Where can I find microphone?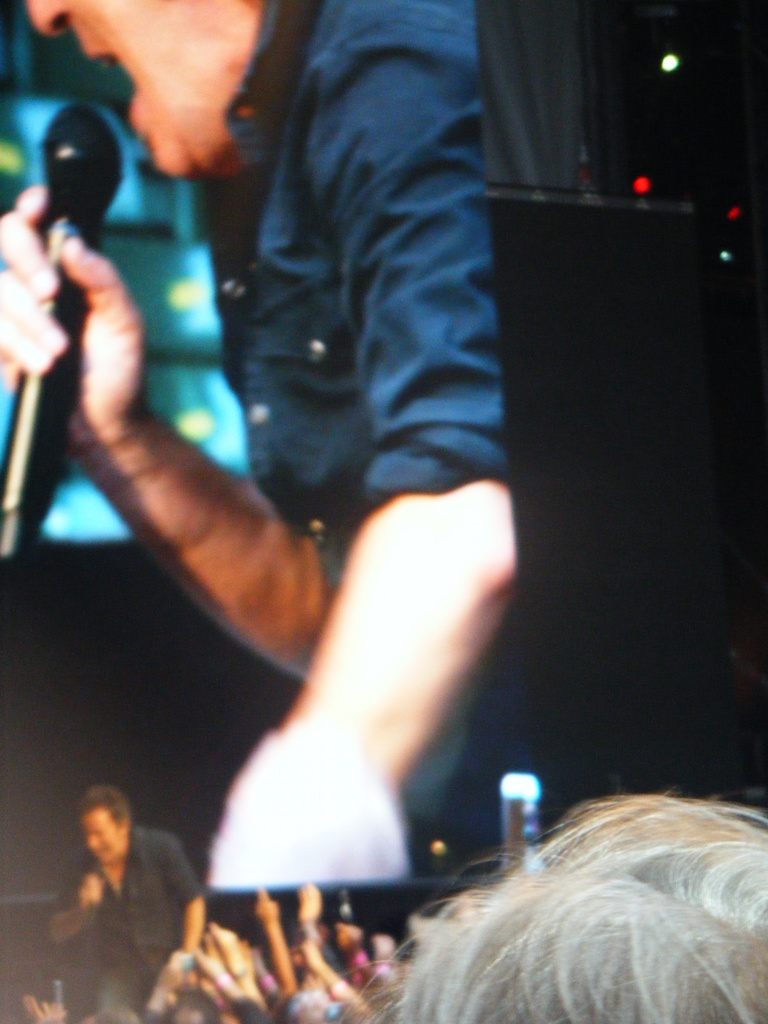
You can find it at select_region(9, 97, 133, 564).
